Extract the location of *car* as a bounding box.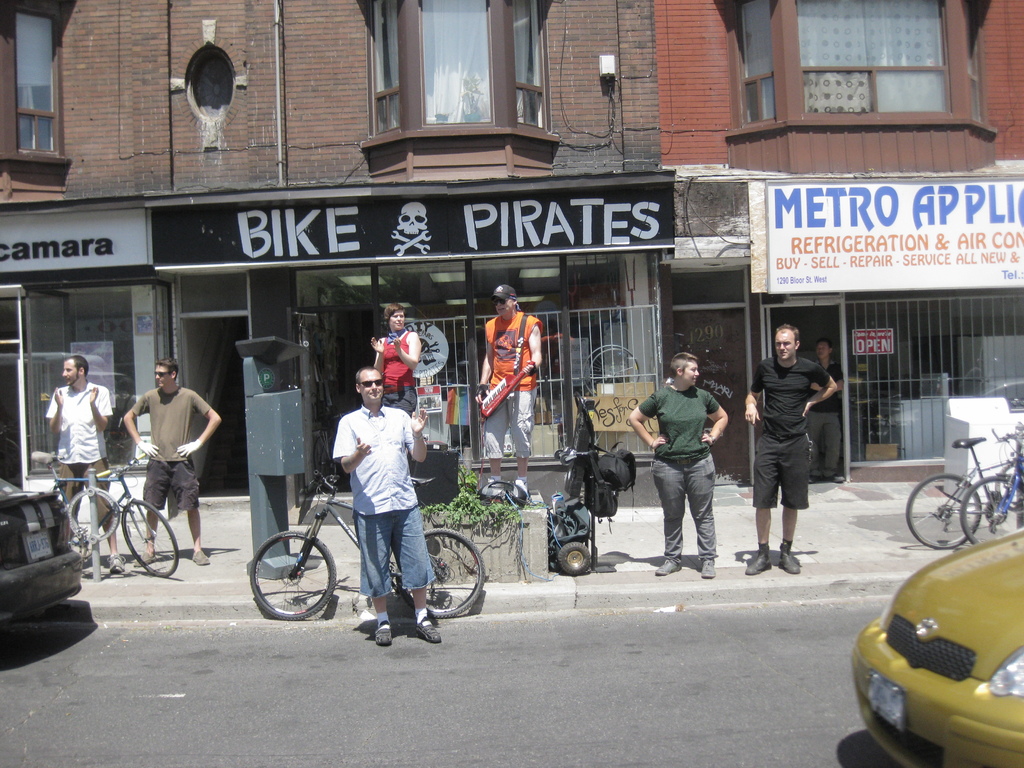
l=0, t=468, r=86, b=625.
